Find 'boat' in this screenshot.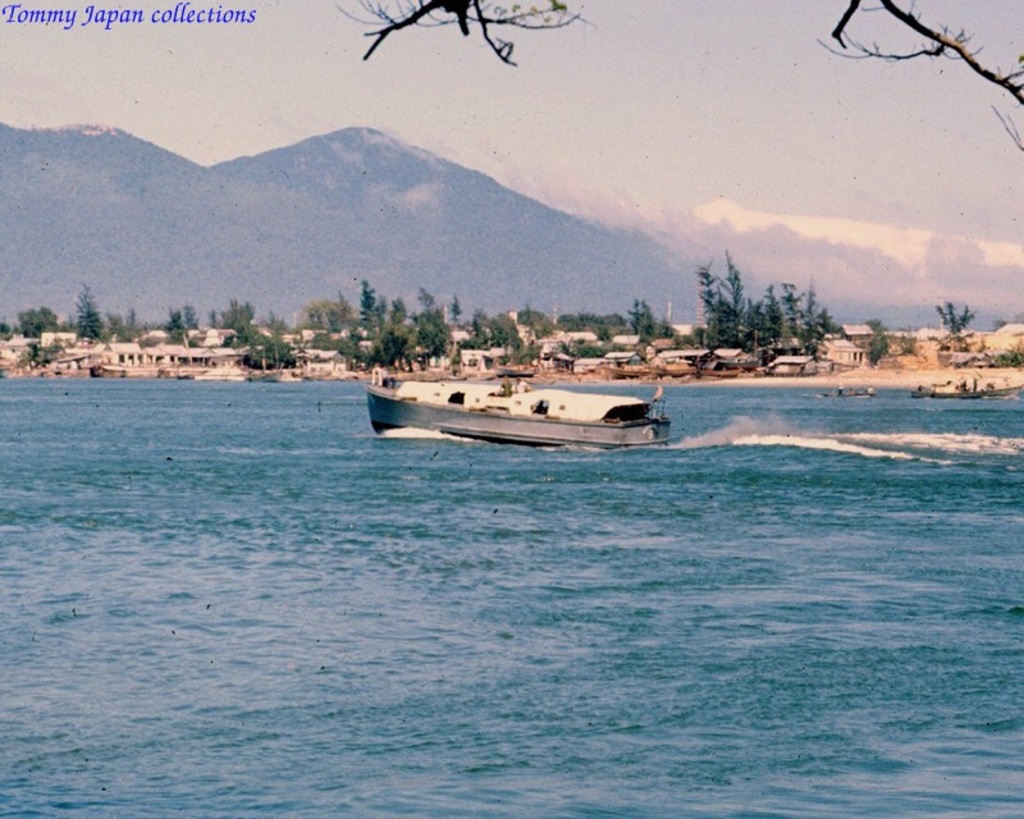
The bounding box for 'boat' is 909:381:1023:397.
